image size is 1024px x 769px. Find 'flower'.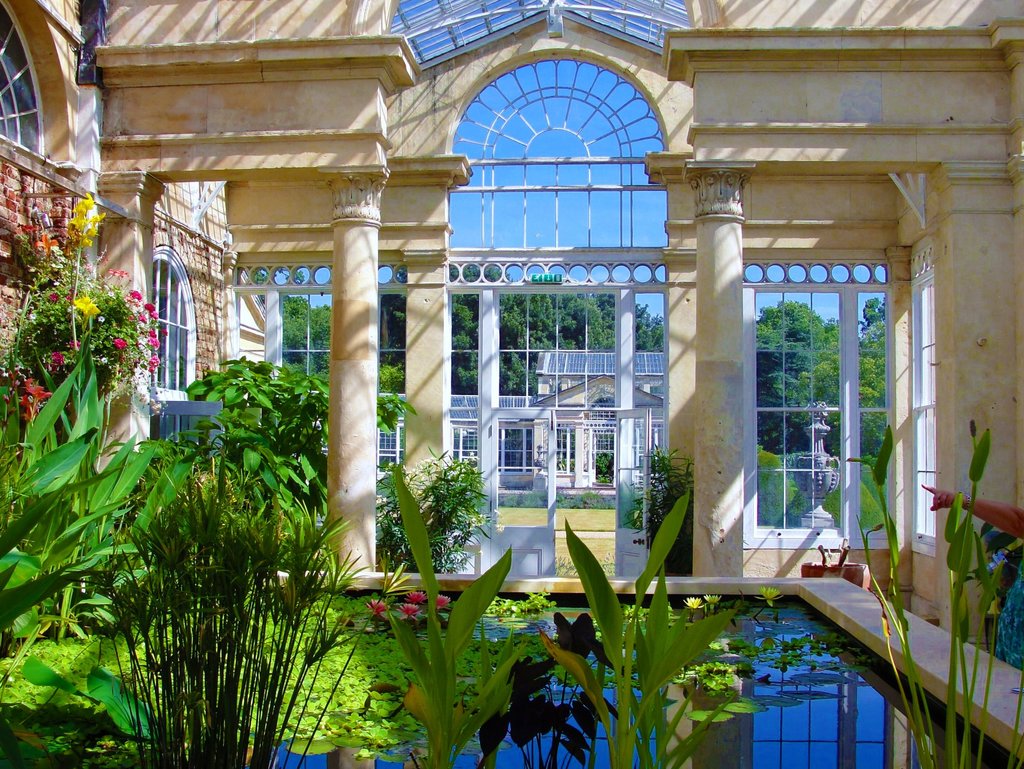
bbox=(437, 592, 451, 609).
